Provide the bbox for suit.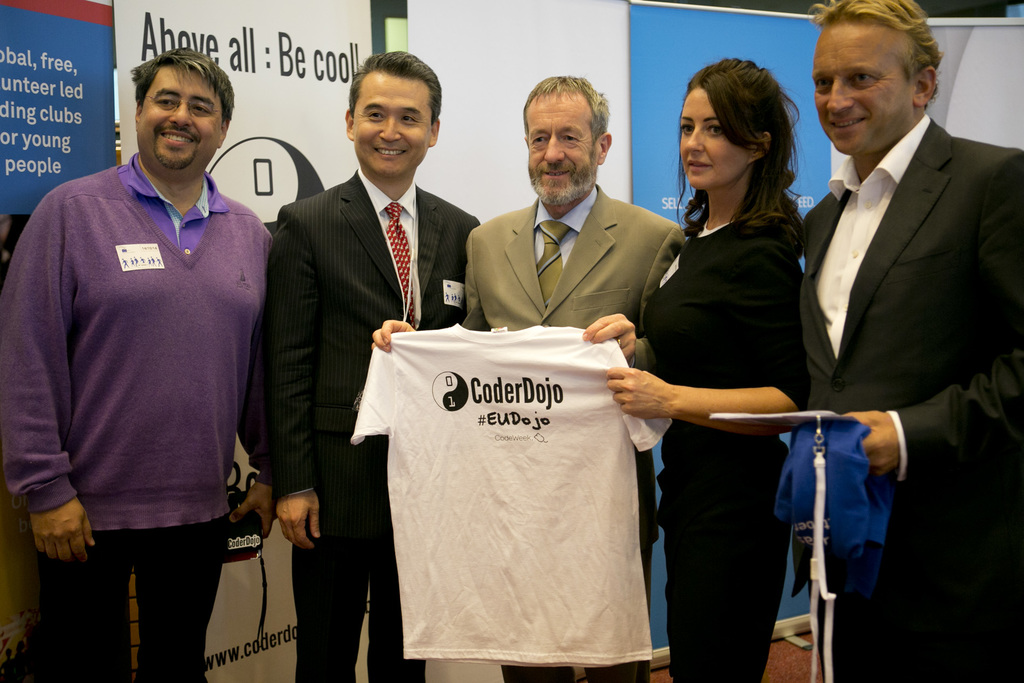
detection(458, 183, 684, 682).
